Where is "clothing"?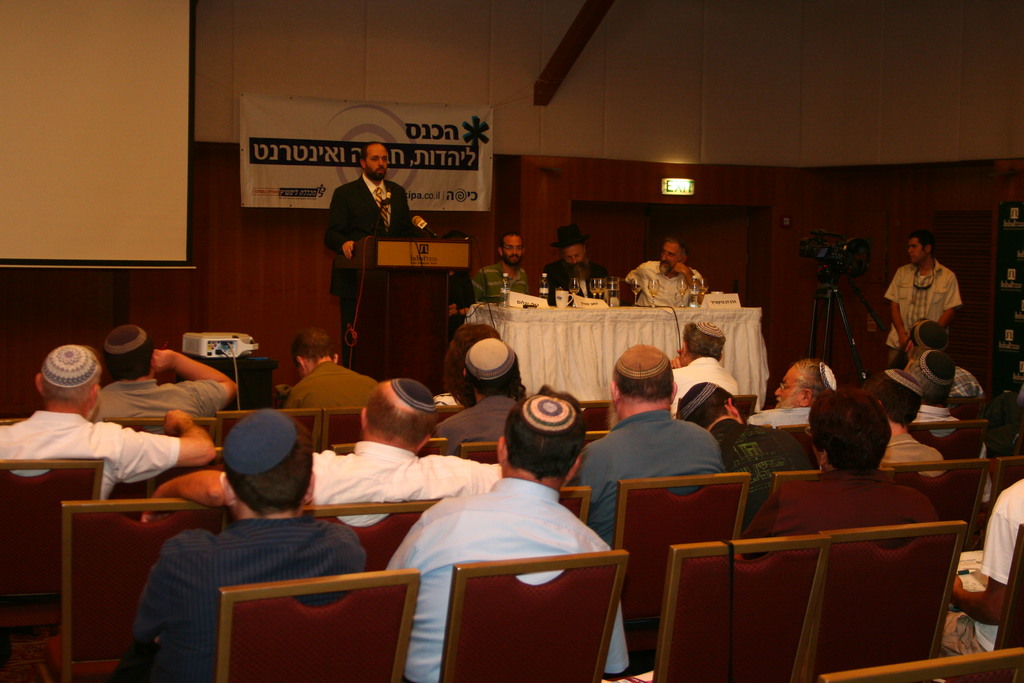
box(698, 319, 723, 336).
